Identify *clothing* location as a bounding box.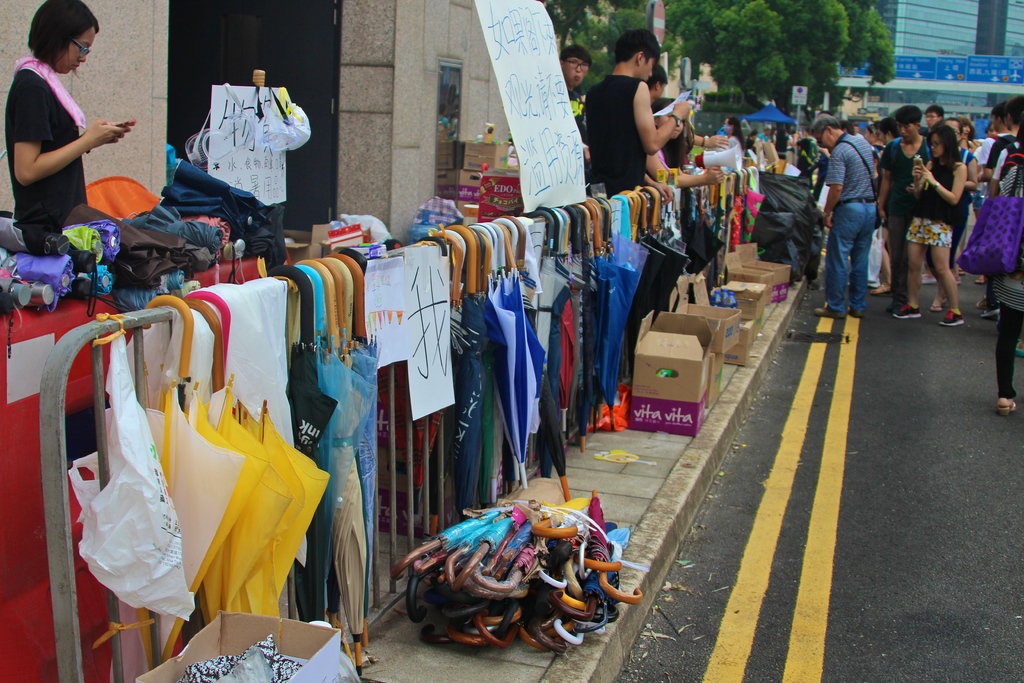
crop(0, 52, 87, 254).
